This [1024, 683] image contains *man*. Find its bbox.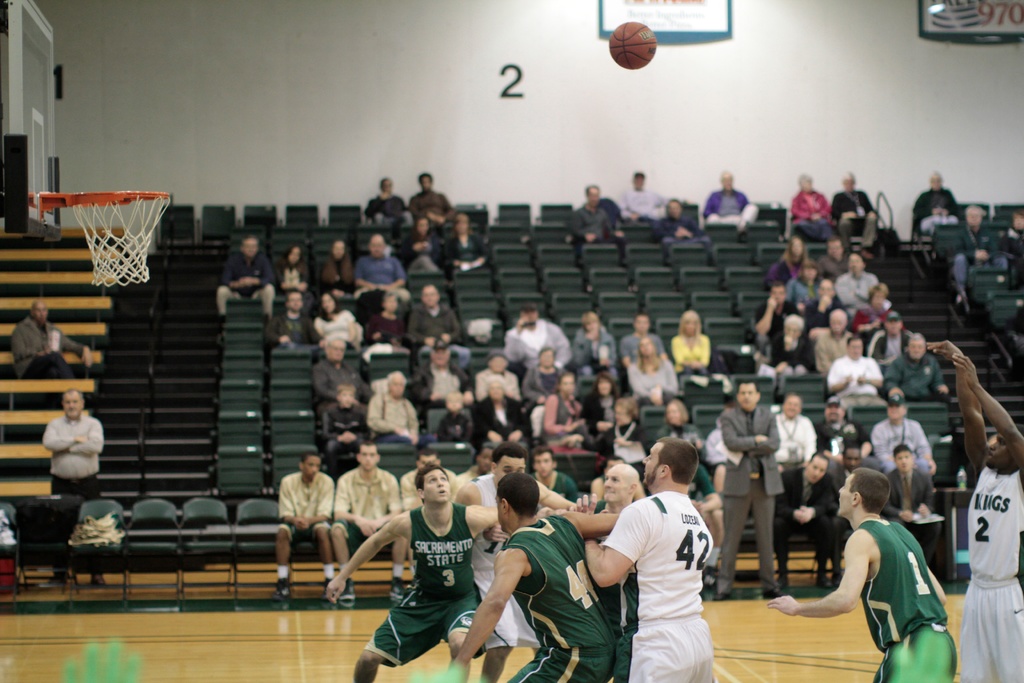
box=[451, 443, 577, 682].
